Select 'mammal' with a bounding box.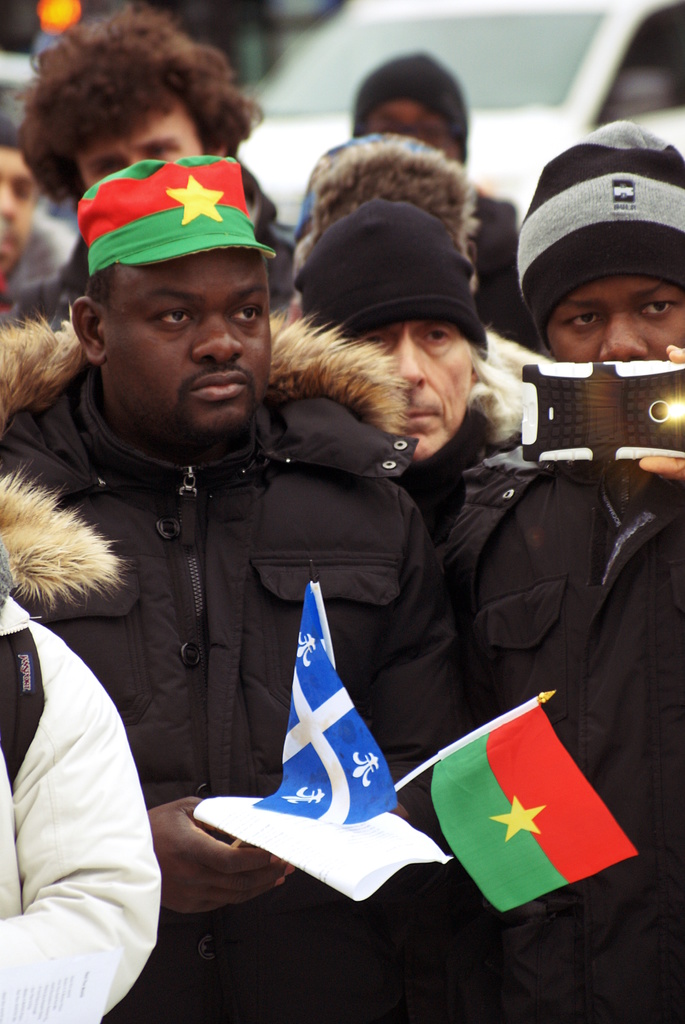
{"left": 288, "top": 196, "right": 546, "bottom": 554}.
